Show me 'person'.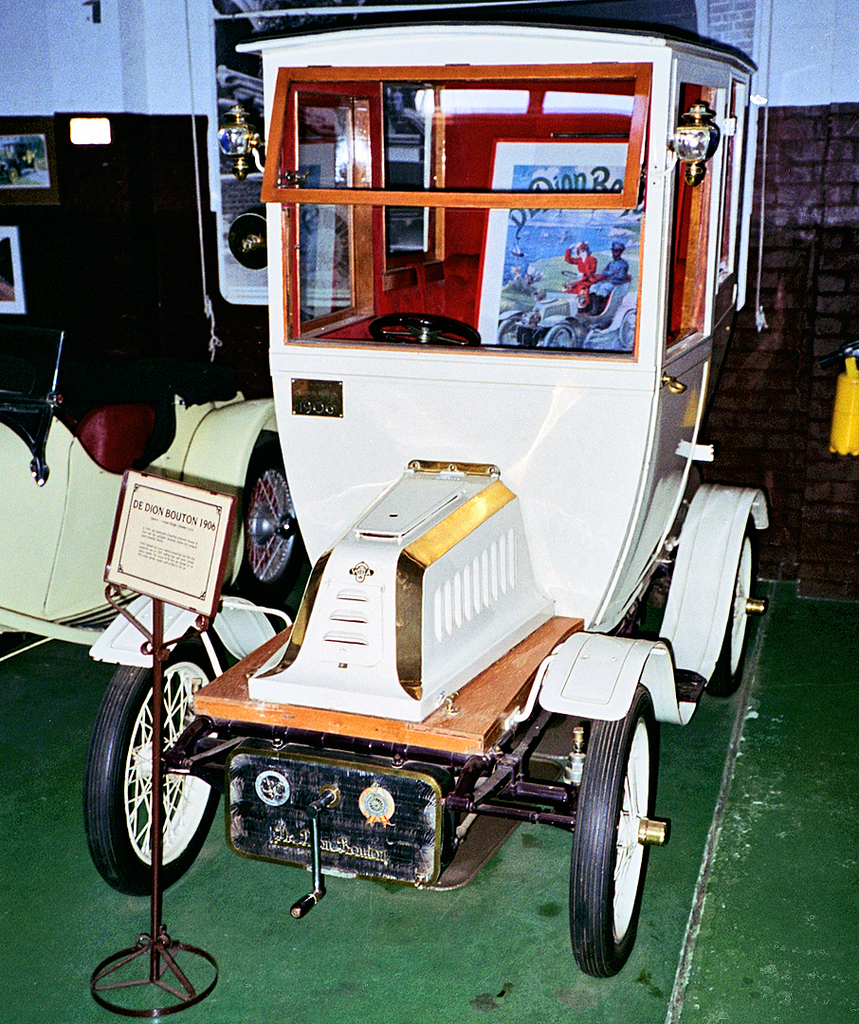
'person' is here: <box>581,241,634,316</box>.
